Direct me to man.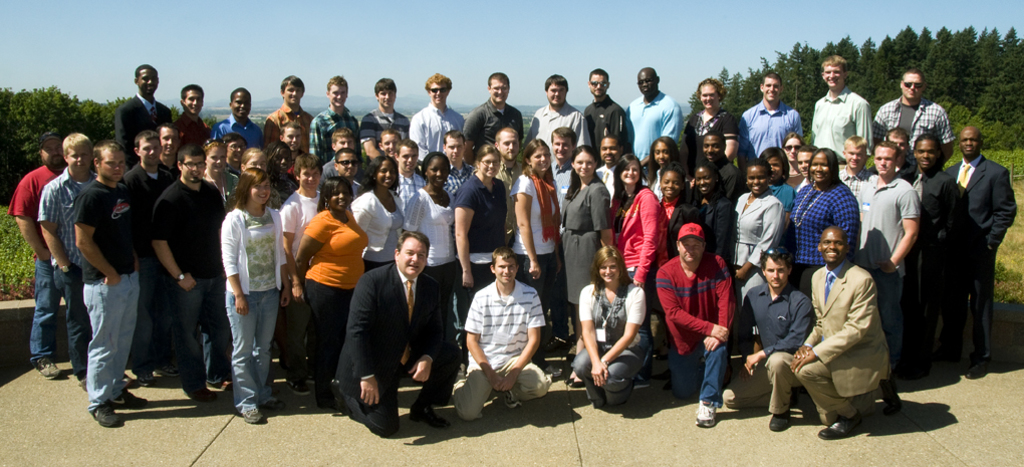
Direction: [170, 80, 216, 144].
